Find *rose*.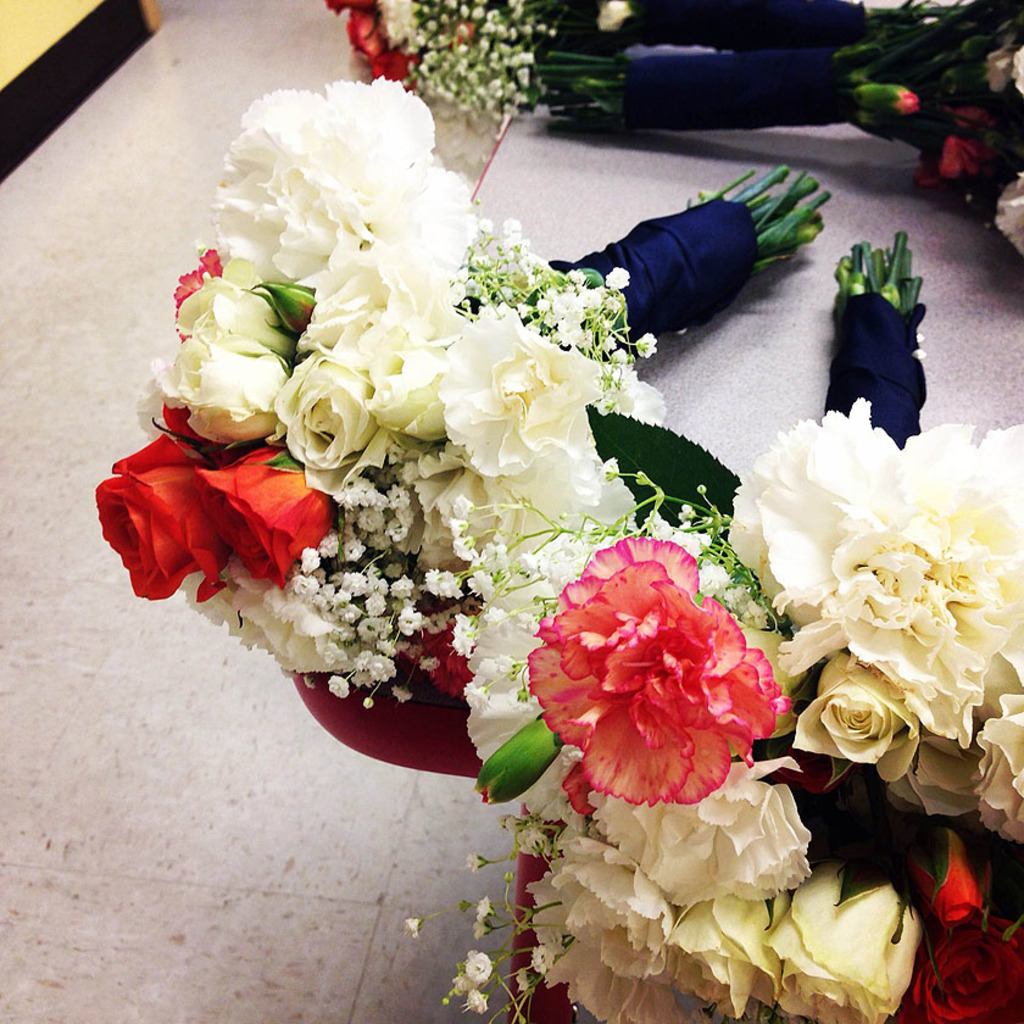
667 896 792 1018.
